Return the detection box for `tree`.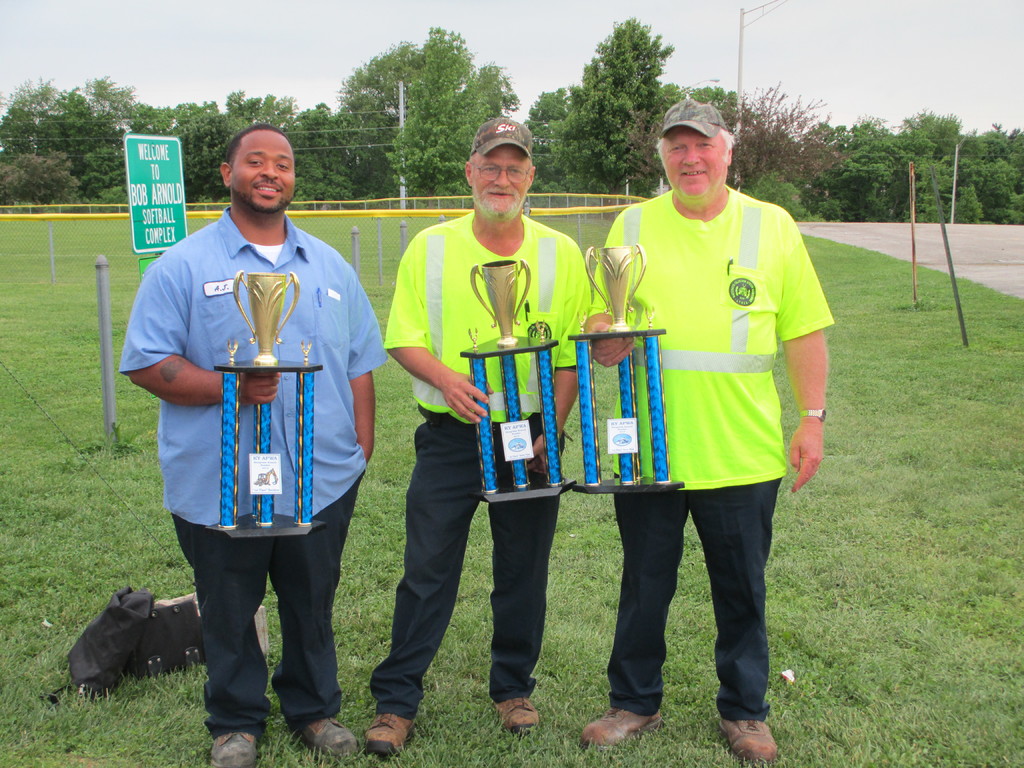
[518,89,570,184].
